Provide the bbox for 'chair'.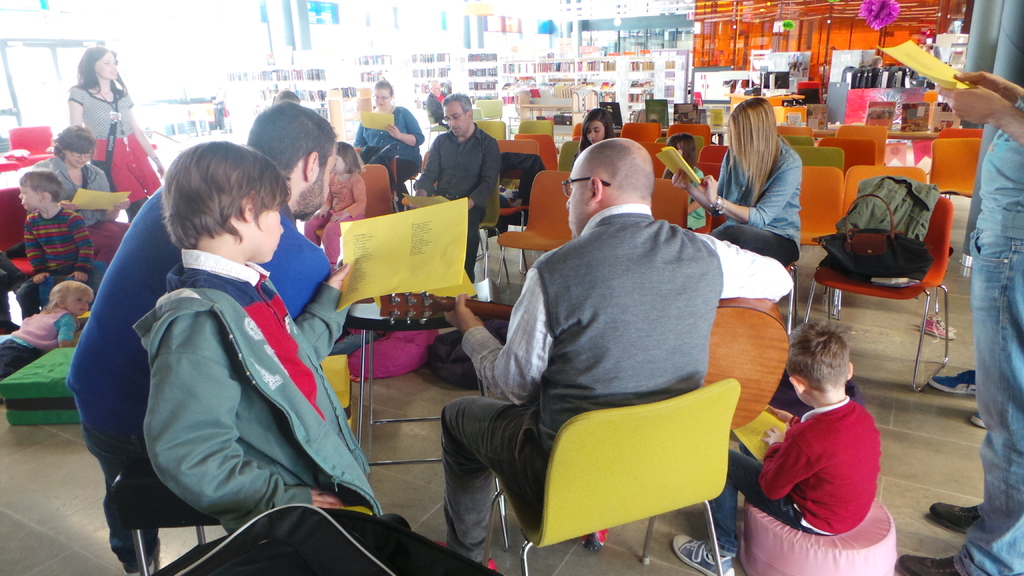
(left=518, top=137, right=559, bottom=172).
